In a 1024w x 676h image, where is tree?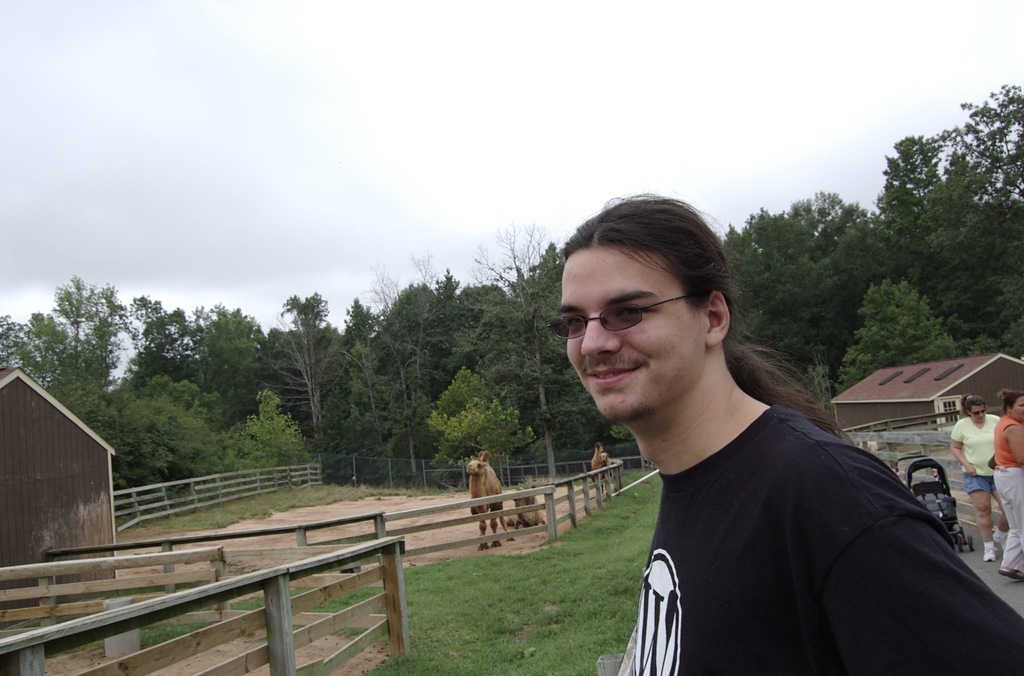
crop(221, 296, 272, 423).
